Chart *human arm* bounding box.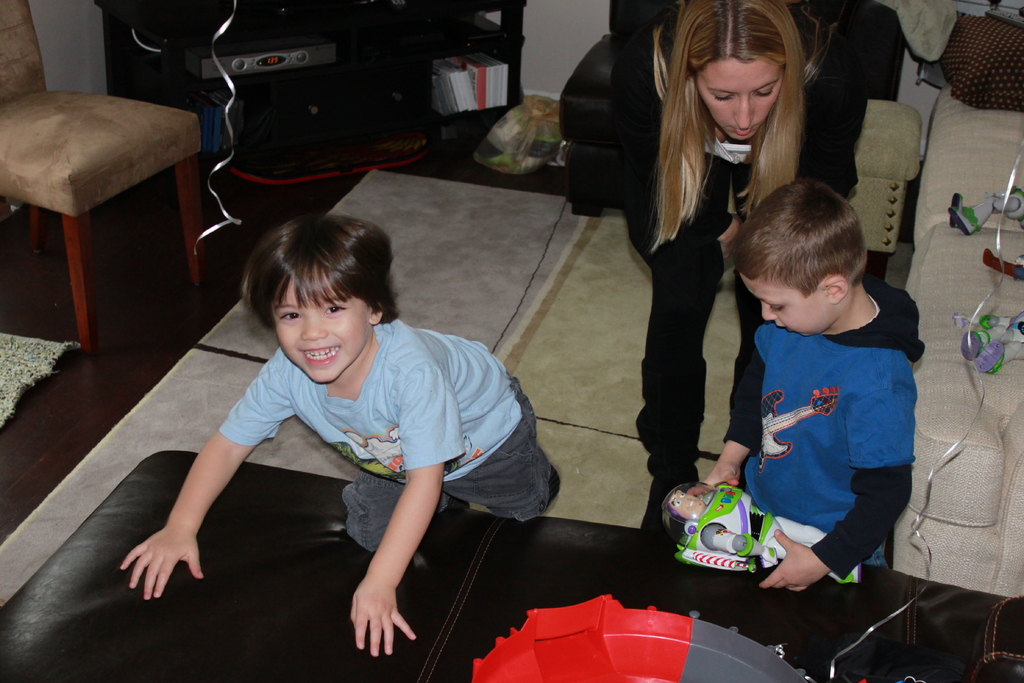
Charted: [left=683, top=325, right=772, bottom=509].
